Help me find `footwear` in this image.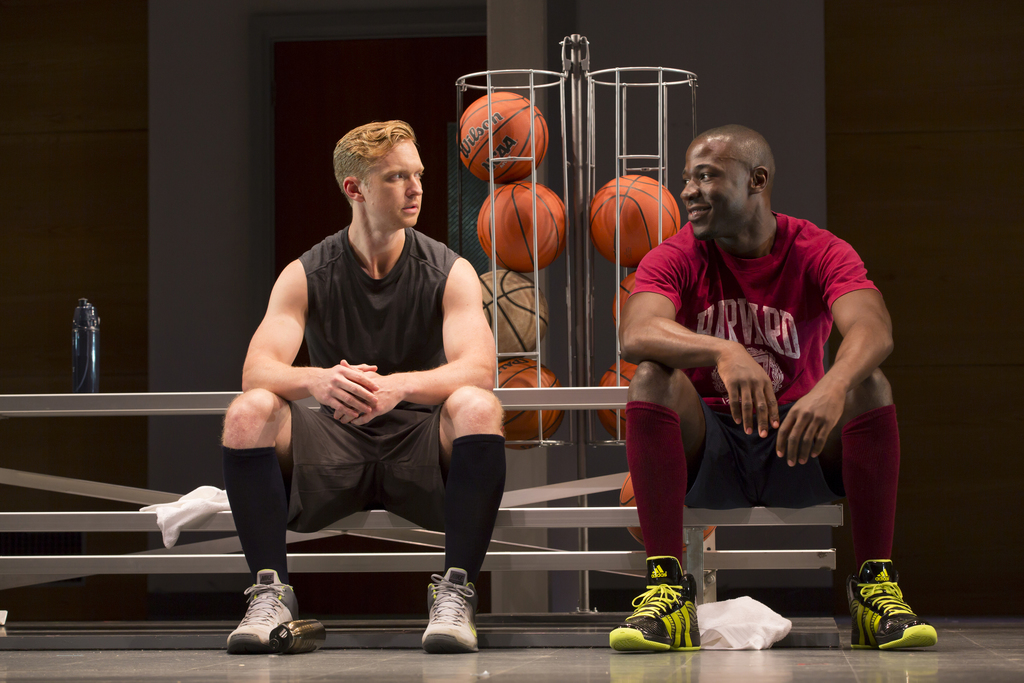
Found it: region(419, 564, 484, 654).
